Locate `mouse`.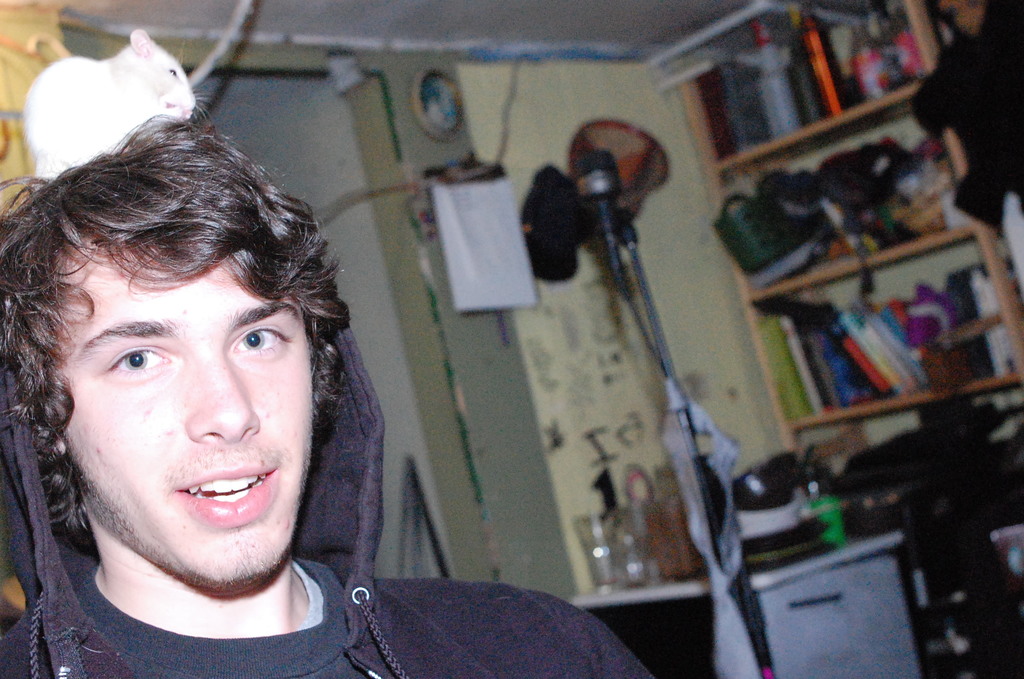
Bounding box: (x1=8, y1=28, x2=224, y2=153).
